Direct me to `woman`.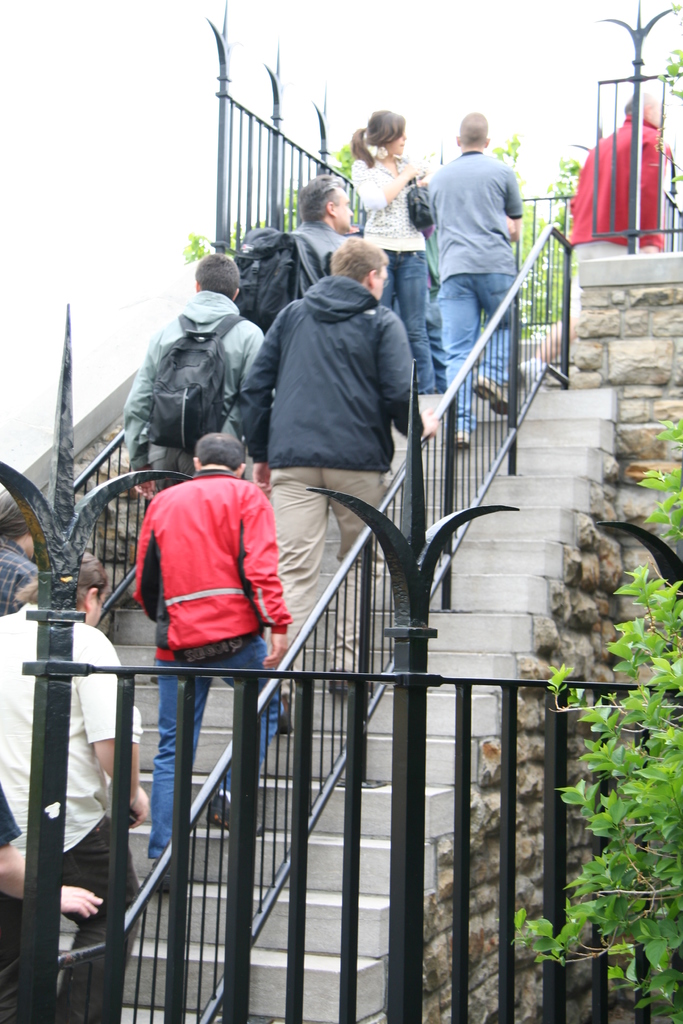
Direction: 348,108,440,394.
